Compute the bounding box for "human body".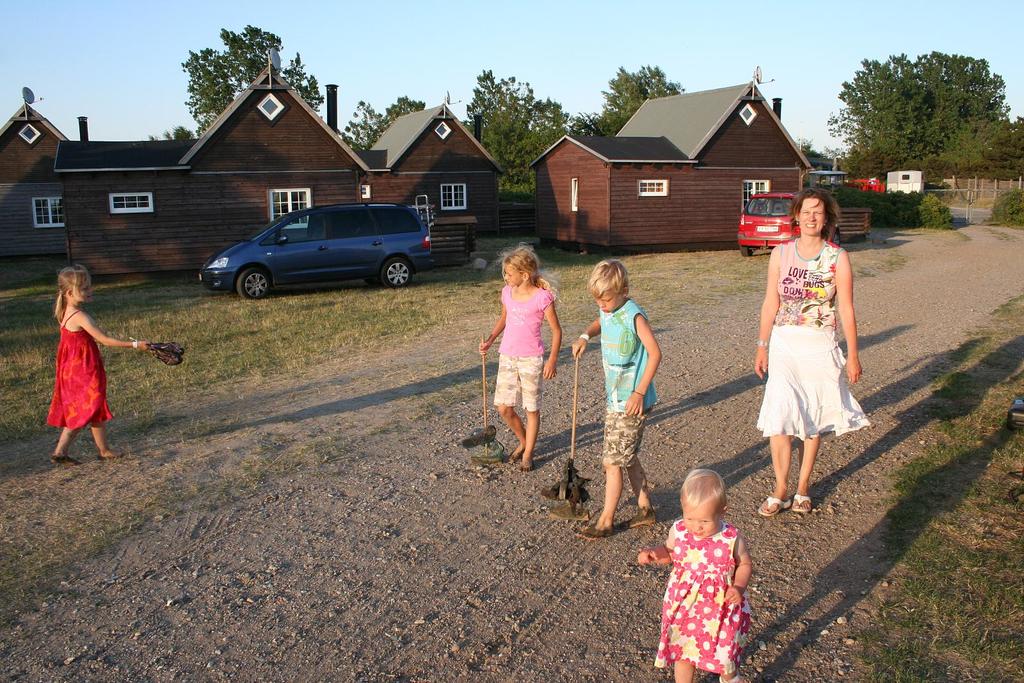
{"x1": 570, "y1": 257, "x2": 666, "y2": 533}.
